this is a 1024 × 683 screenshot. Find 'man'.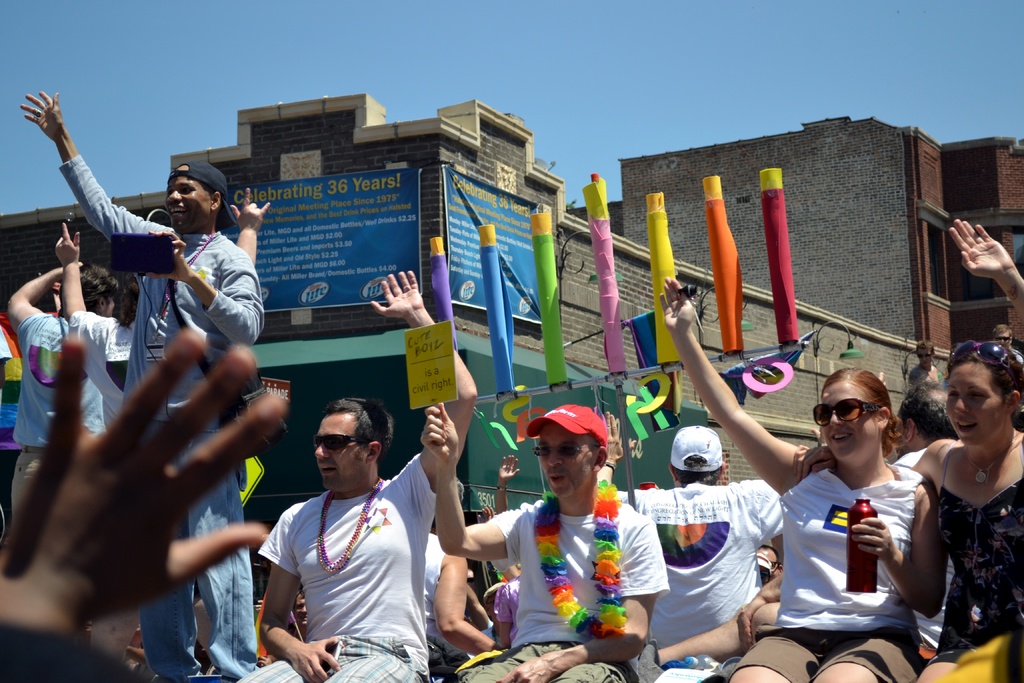
Bounding box: rect(425, 476, 510, 682).
